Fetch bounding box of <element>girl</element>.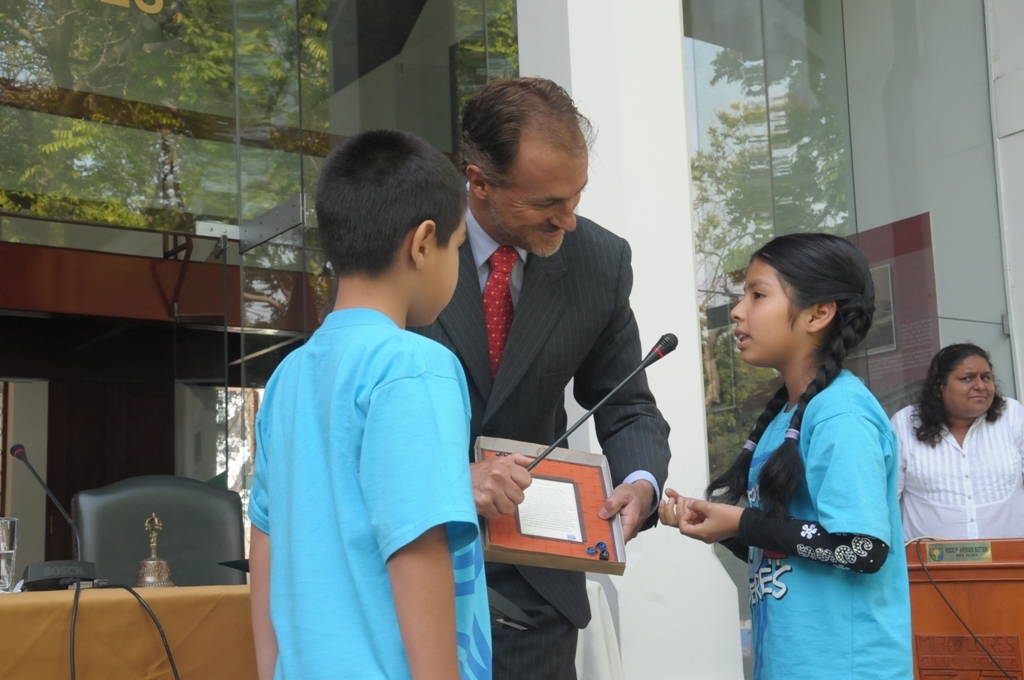
Bbox: BBox(657, 228, 923, 677).
